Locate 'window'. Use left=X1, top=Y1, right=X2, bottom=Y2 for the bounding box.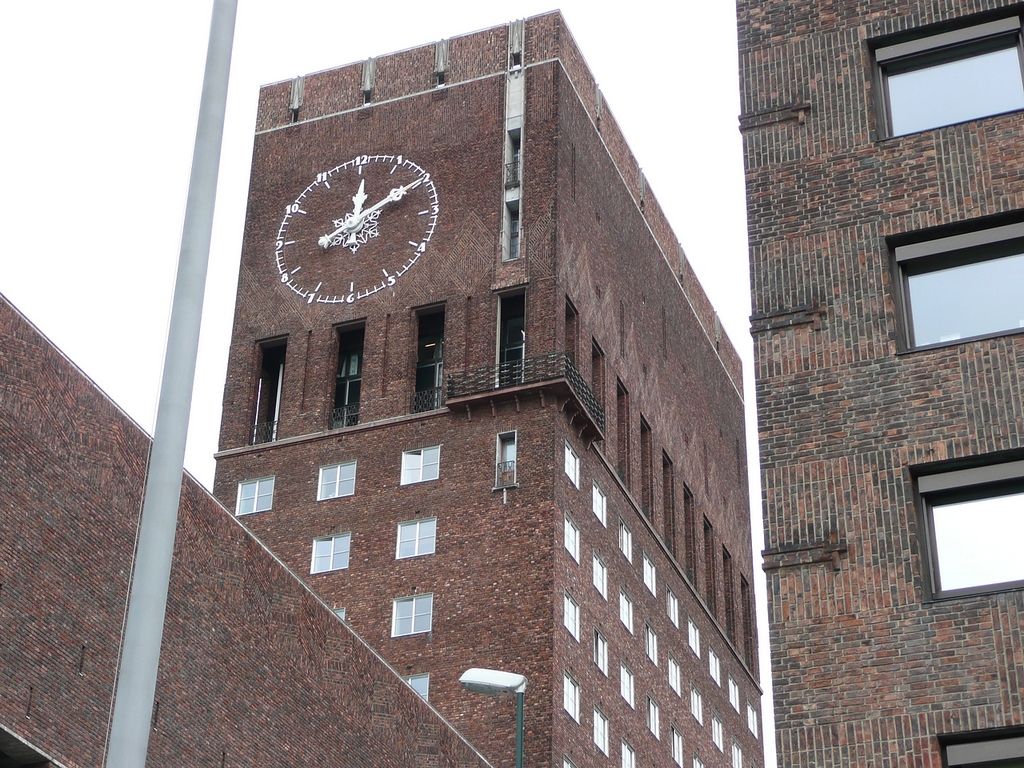
left=398, top=670, right=436, bottom=702.
